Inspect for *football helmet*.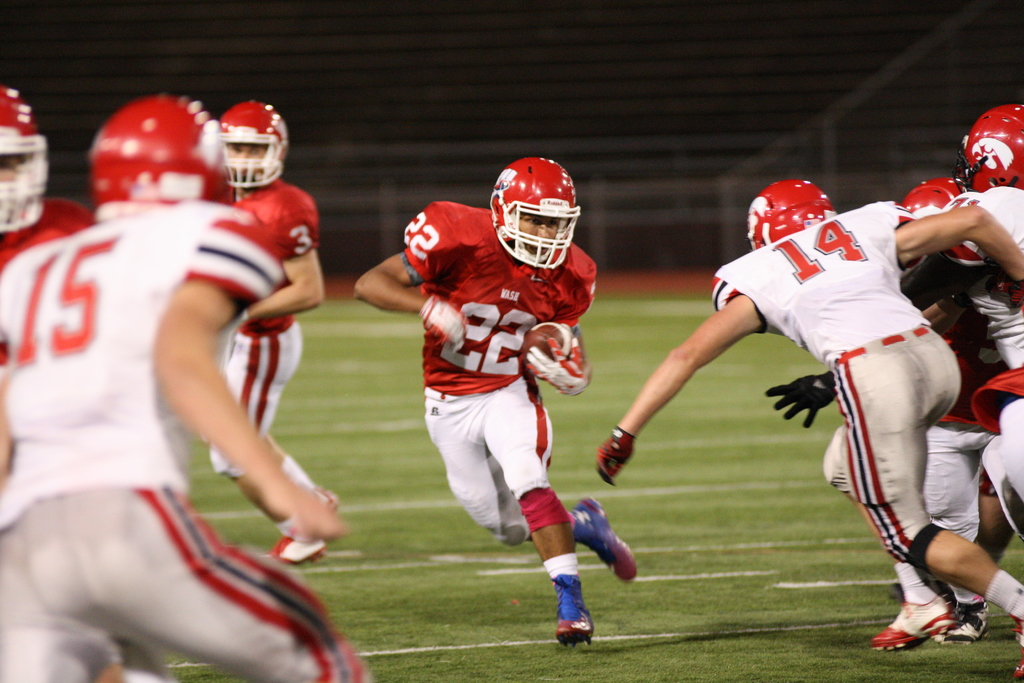
Inspection: crop(902, 176, 967, 223).
